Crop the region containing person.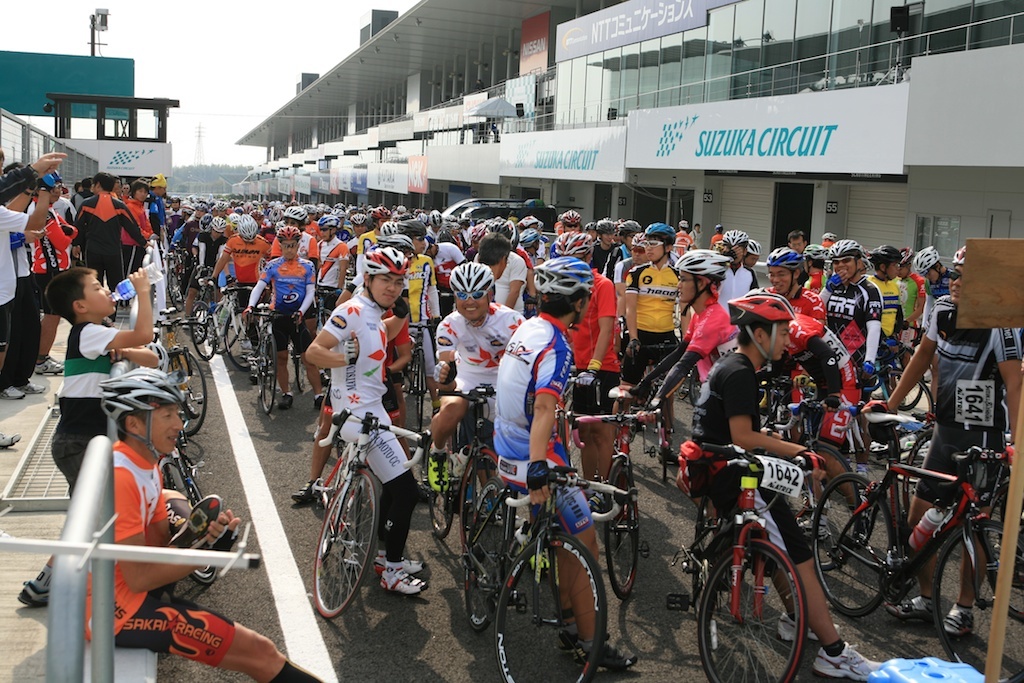
Crop region: pyautogui.locateOnScreen(301, 251, 431, 595).
